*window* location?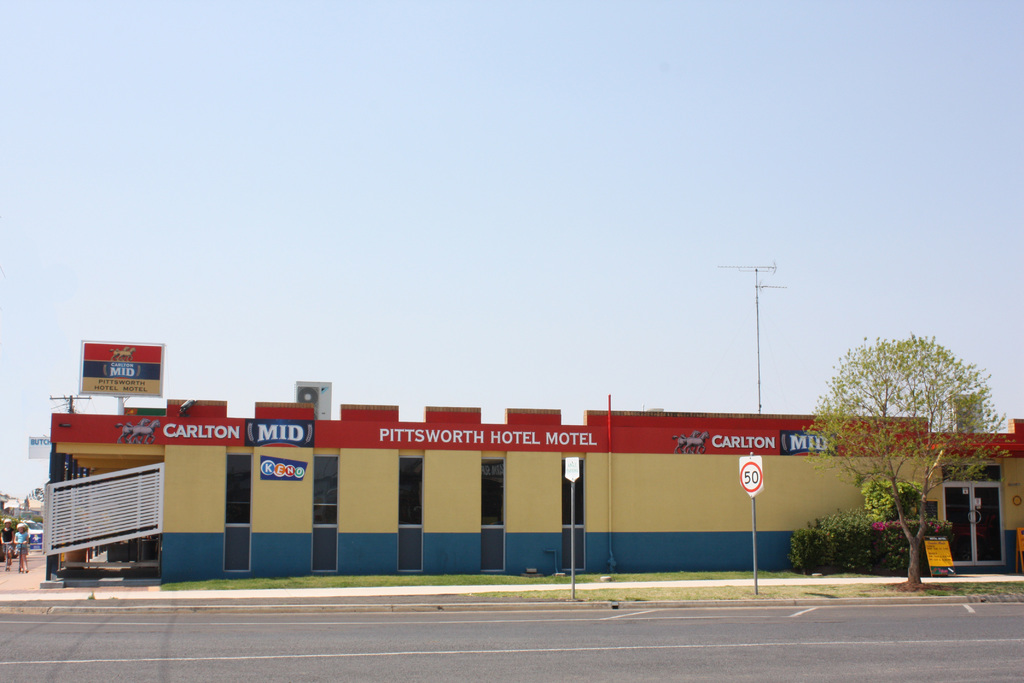
{"left": 479, "top": 460, "right": 500, "bottom": 528}
